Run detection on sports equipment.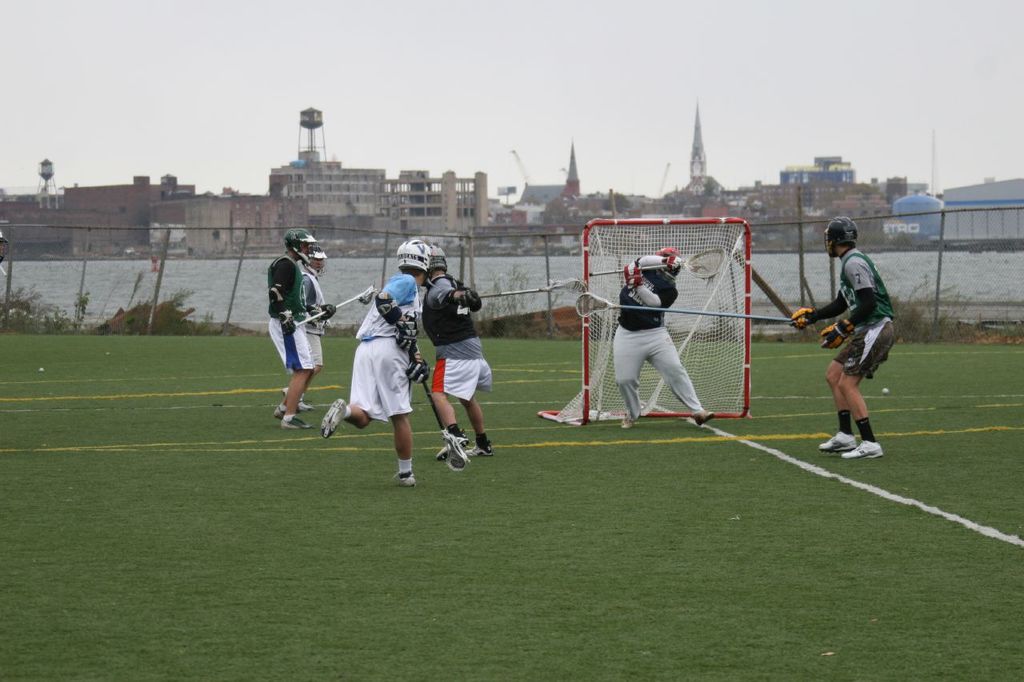
Result: [left=399, top=239, right=431, bottom=277].
